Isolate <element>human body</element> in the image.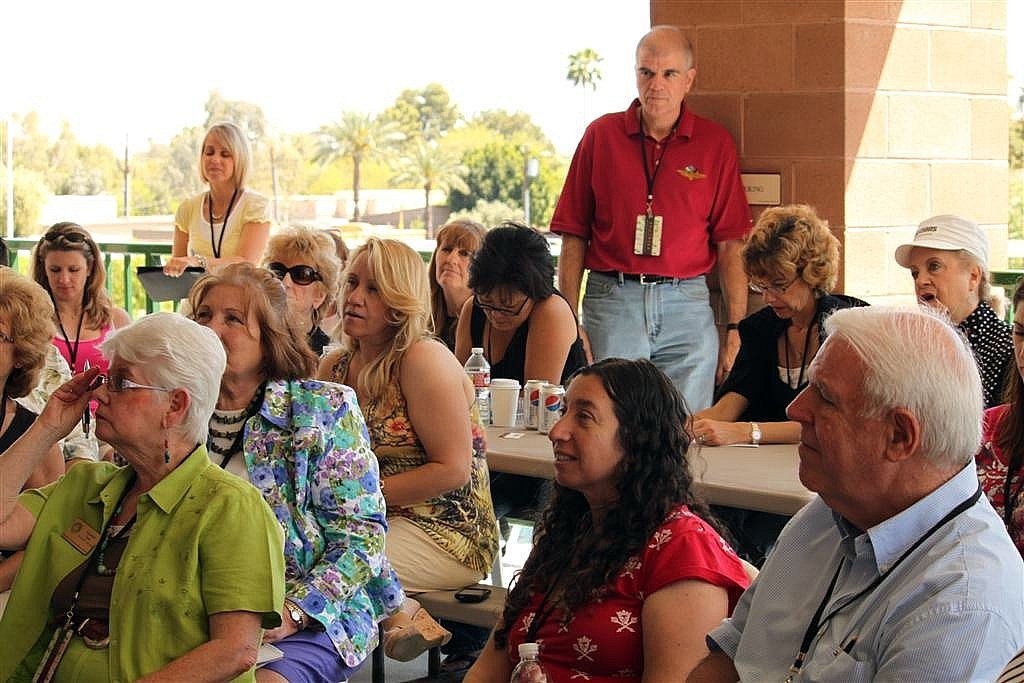
Isolated region: crop(450, 282, 586, 527).
